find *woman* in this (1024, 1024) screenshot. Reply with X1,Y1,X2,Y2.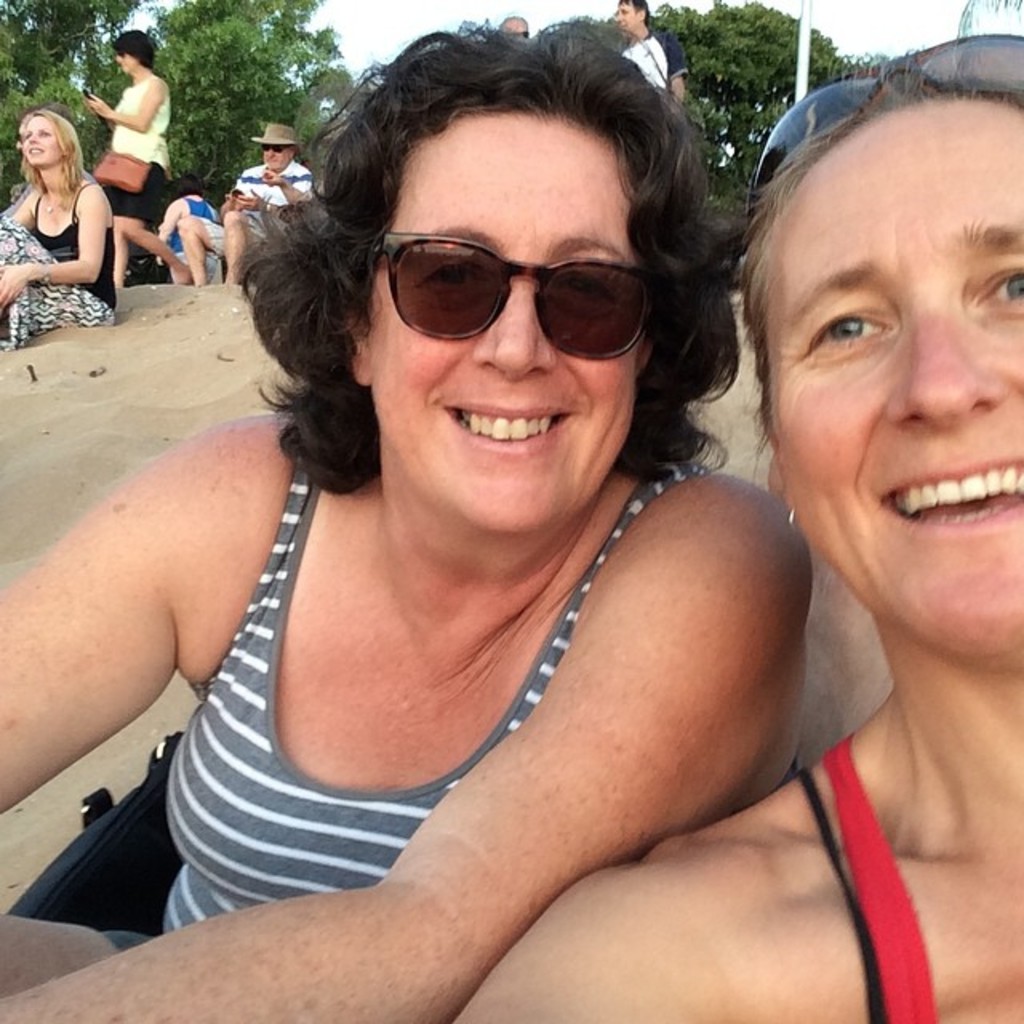
0,117,131,339.
